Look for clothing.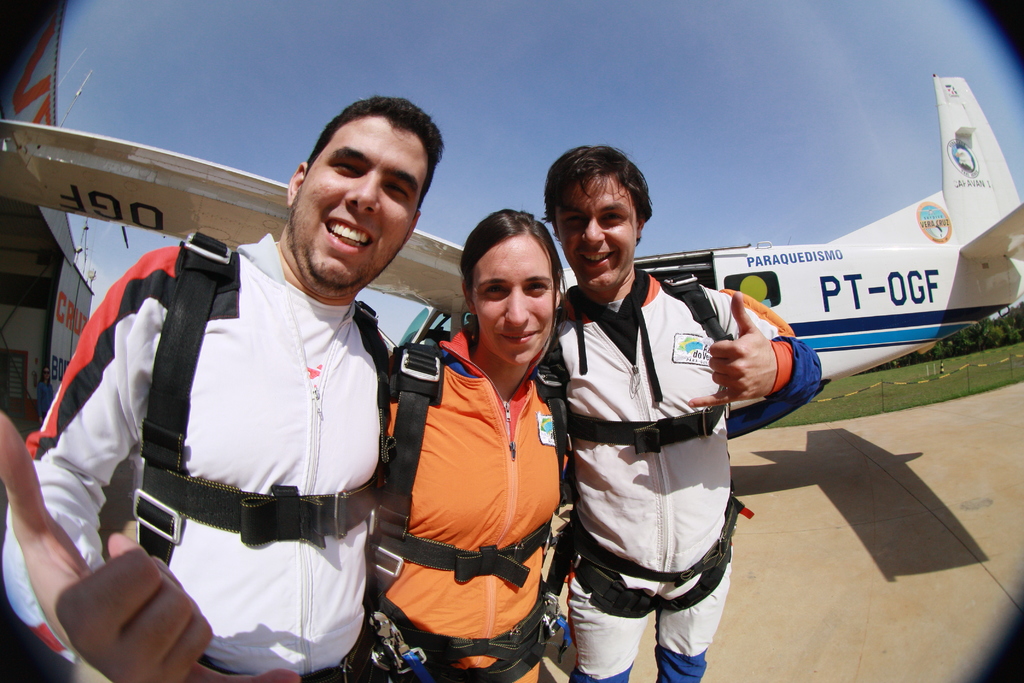
Found: {"x1": 361, "y1": 259, "x2": 593, "y2": 680}.
